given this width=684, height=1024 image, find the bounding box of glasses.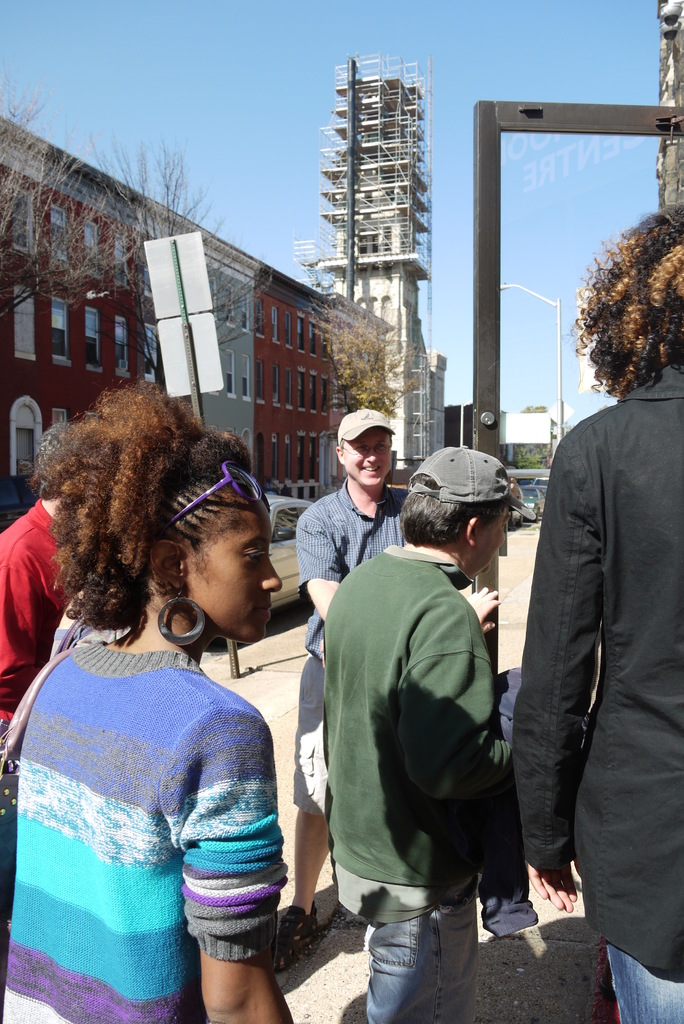
[left=341, top=443, right=393, bottom=457].
